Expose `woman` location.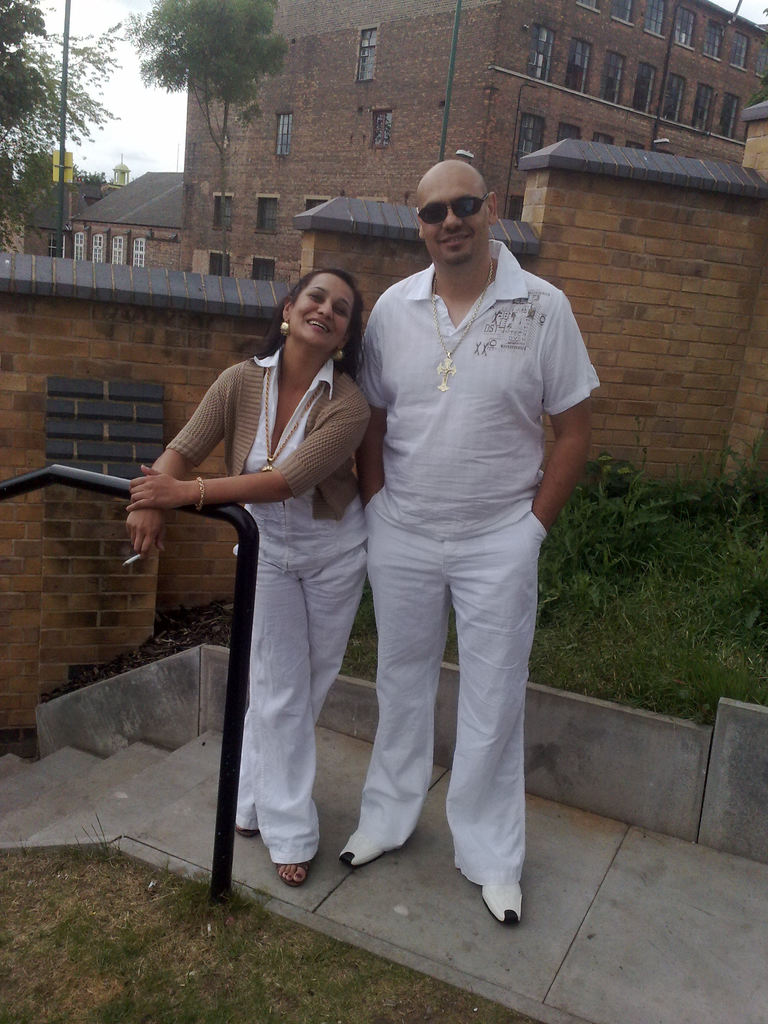
Exposed at bbox=(122, 268, 364, 879).
